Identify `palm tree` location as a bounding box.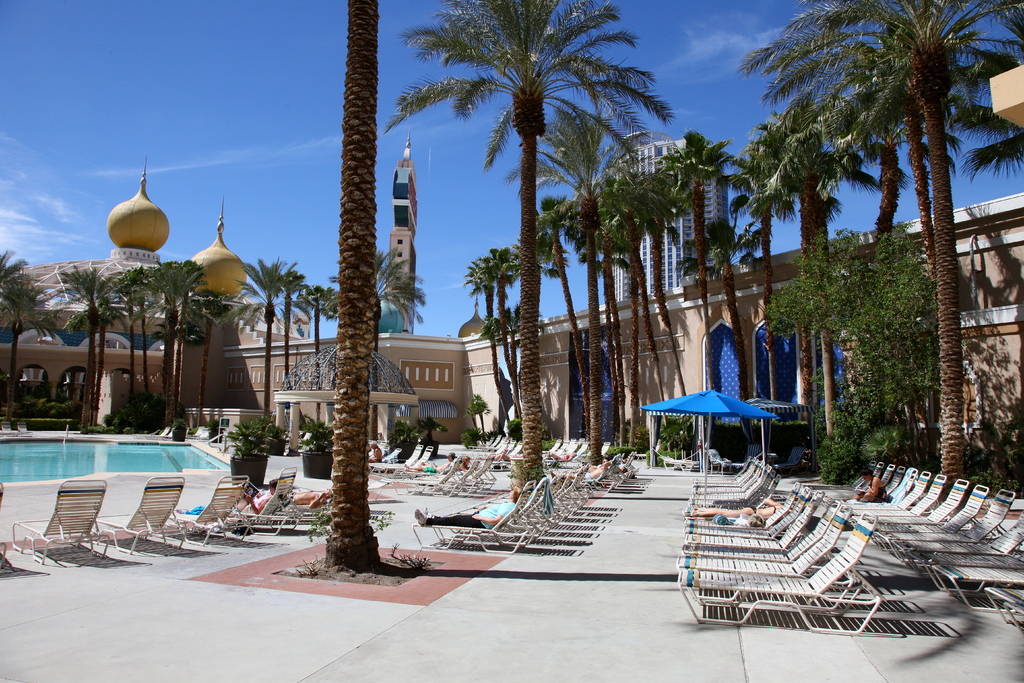
(left=599, top=151, right=676, bottom=463).
